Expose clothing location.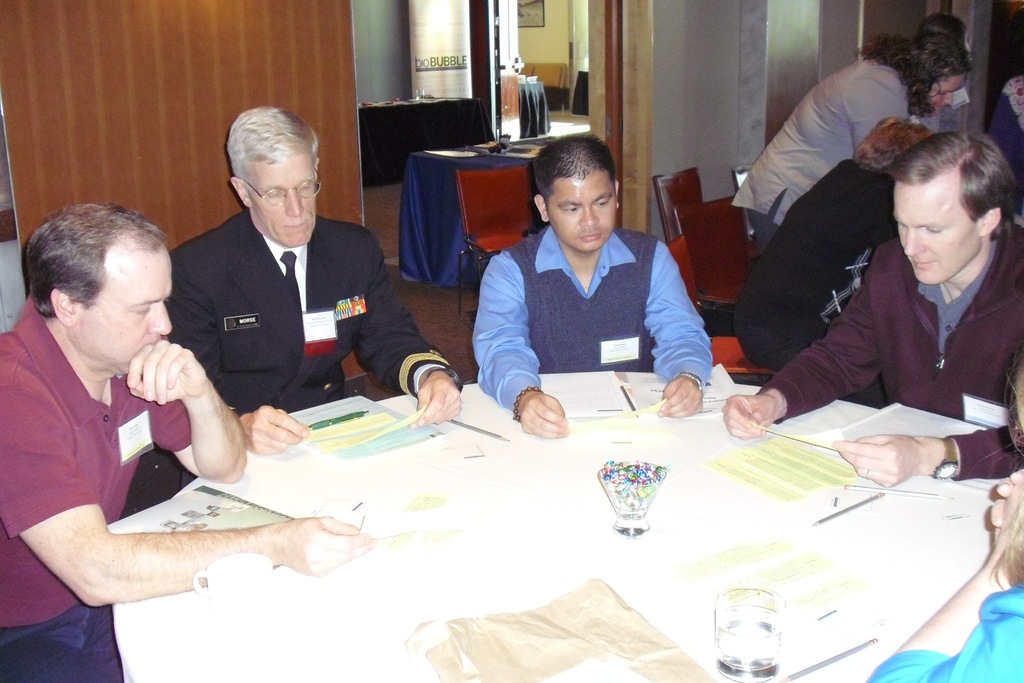
Exposed at locate(771, 228, 1023, 484).
